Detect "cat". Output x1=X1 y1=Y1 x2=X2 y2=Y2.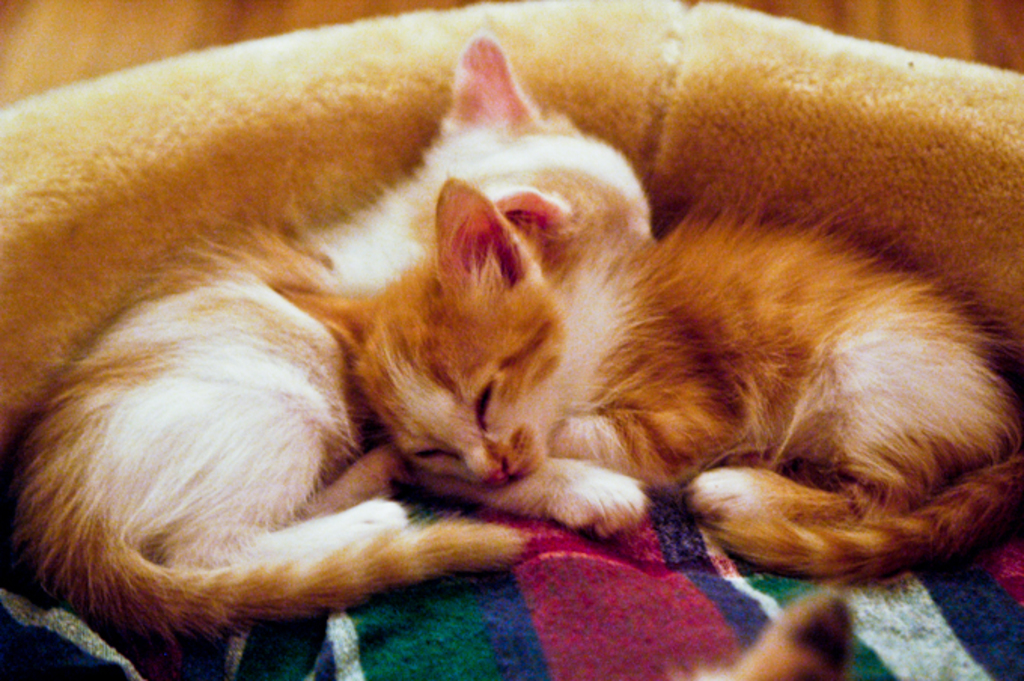
x1=276 y1=175 x2=1022 y2=586.
